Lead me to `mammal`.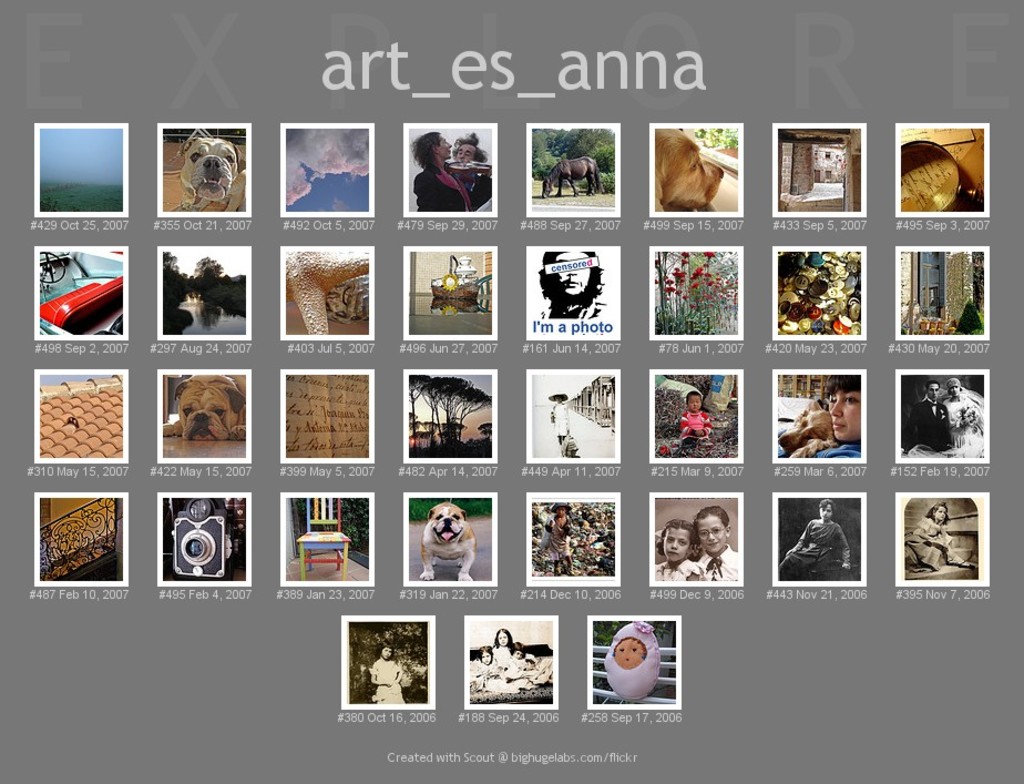
Lead to bbox=(822, 371, 863, 460).
